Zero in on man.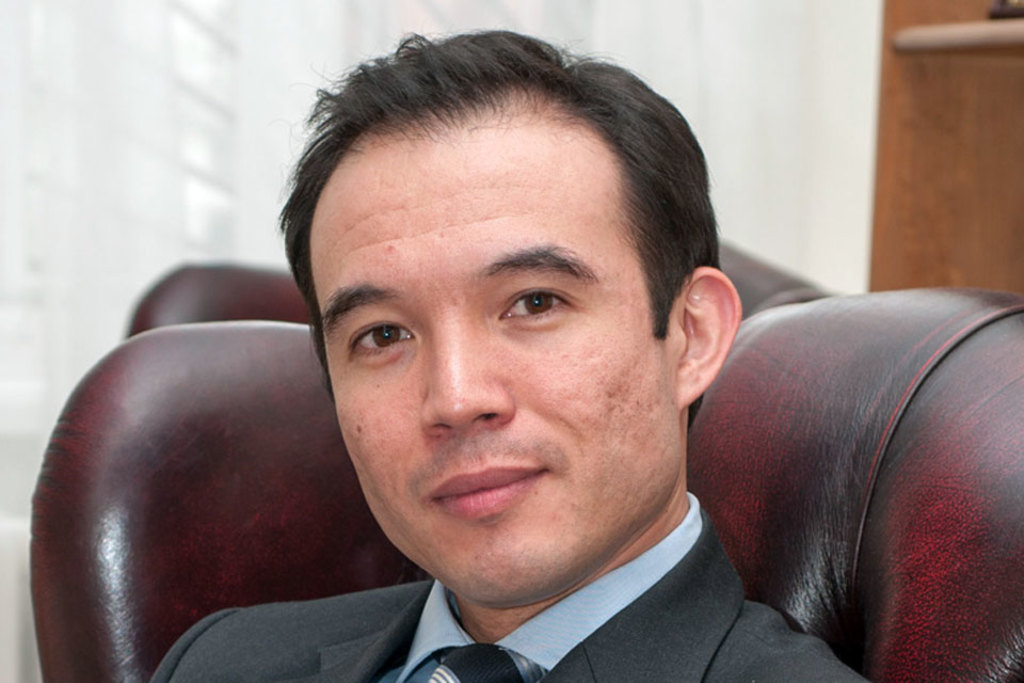
Zeroed in: (left=147, top=28, right=867, bottom=682).
